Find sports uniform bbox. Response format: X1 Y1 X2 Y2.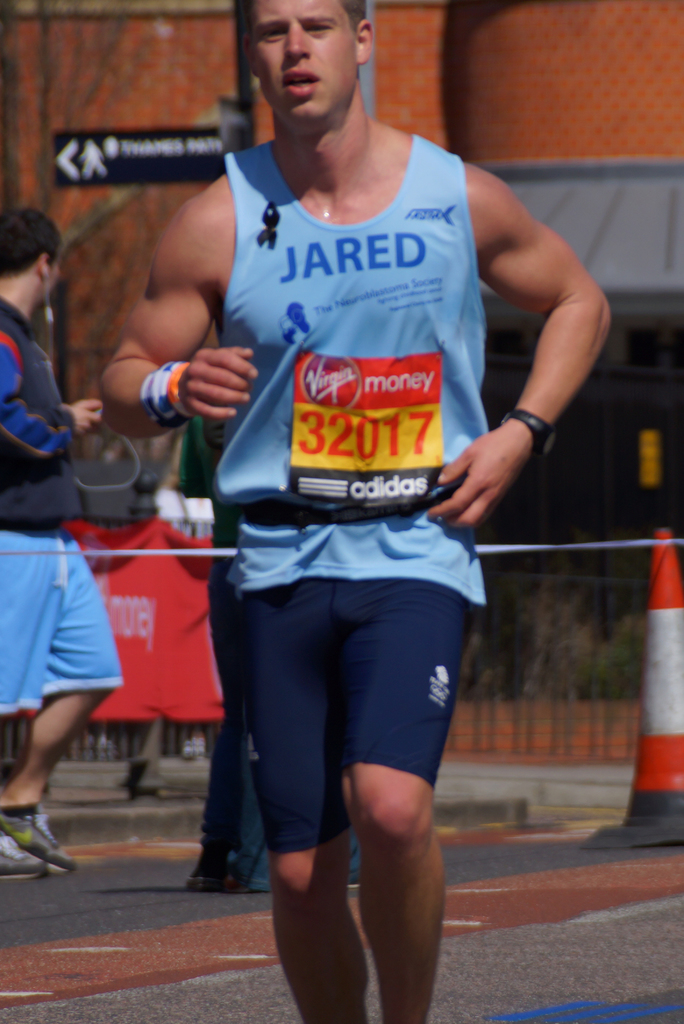
0 288 106 698.
